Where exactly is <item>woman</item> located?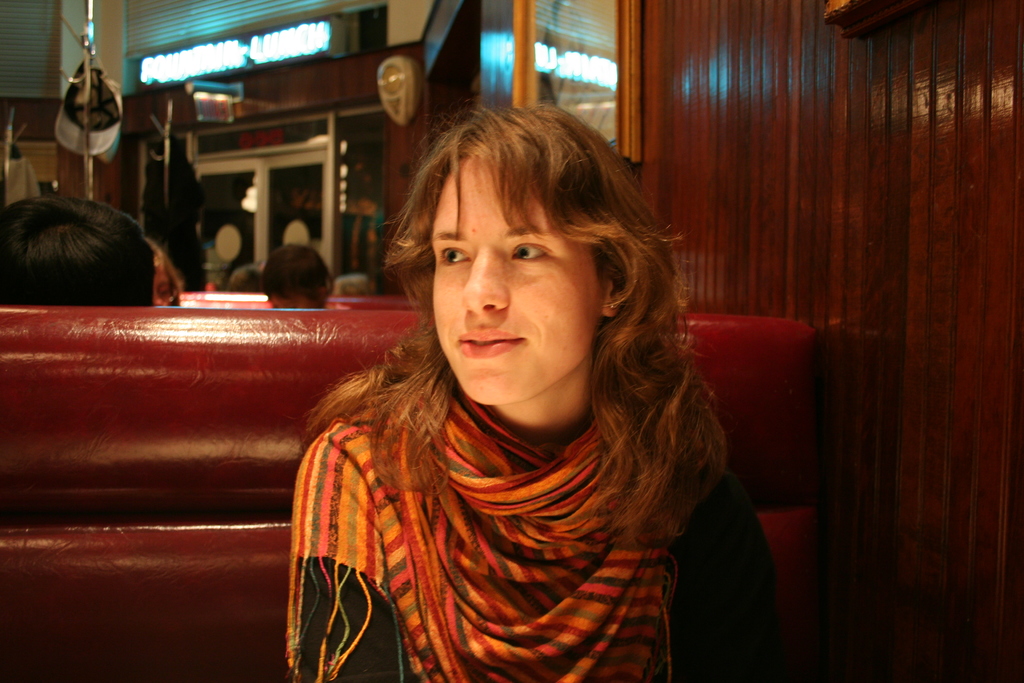
Its bounding box is (left=275, top=105, right=764, bottom=681).
